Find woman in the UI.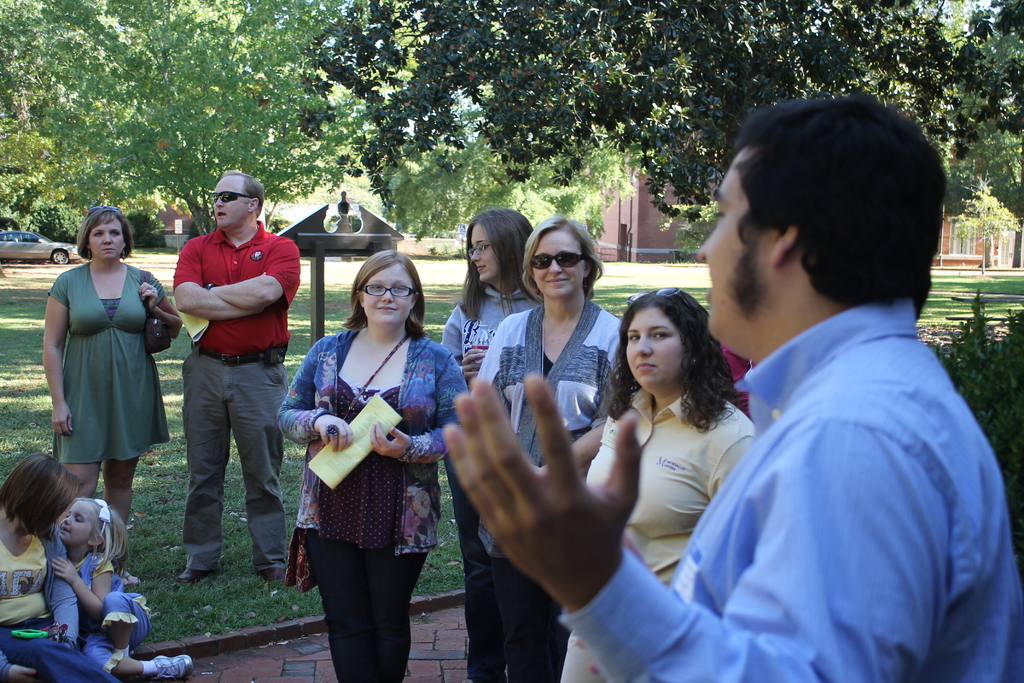
UI element at bbox=[440, 207, 538, 561].
